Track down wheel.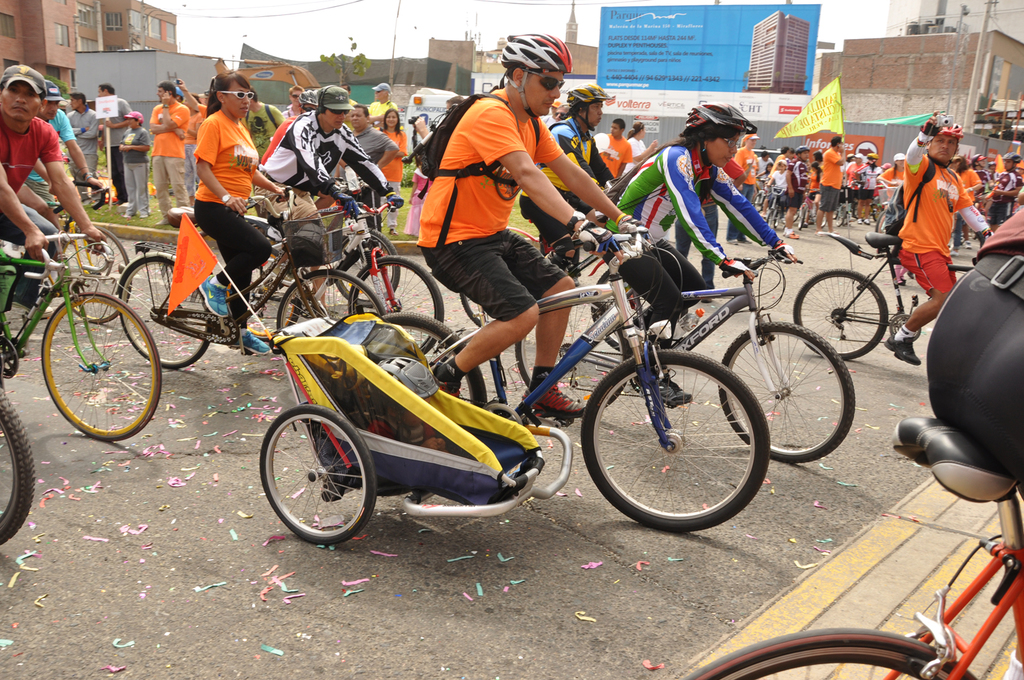
Tracked to {"left": 687, "top": 625, "right": 982, "bottom": 679}.
